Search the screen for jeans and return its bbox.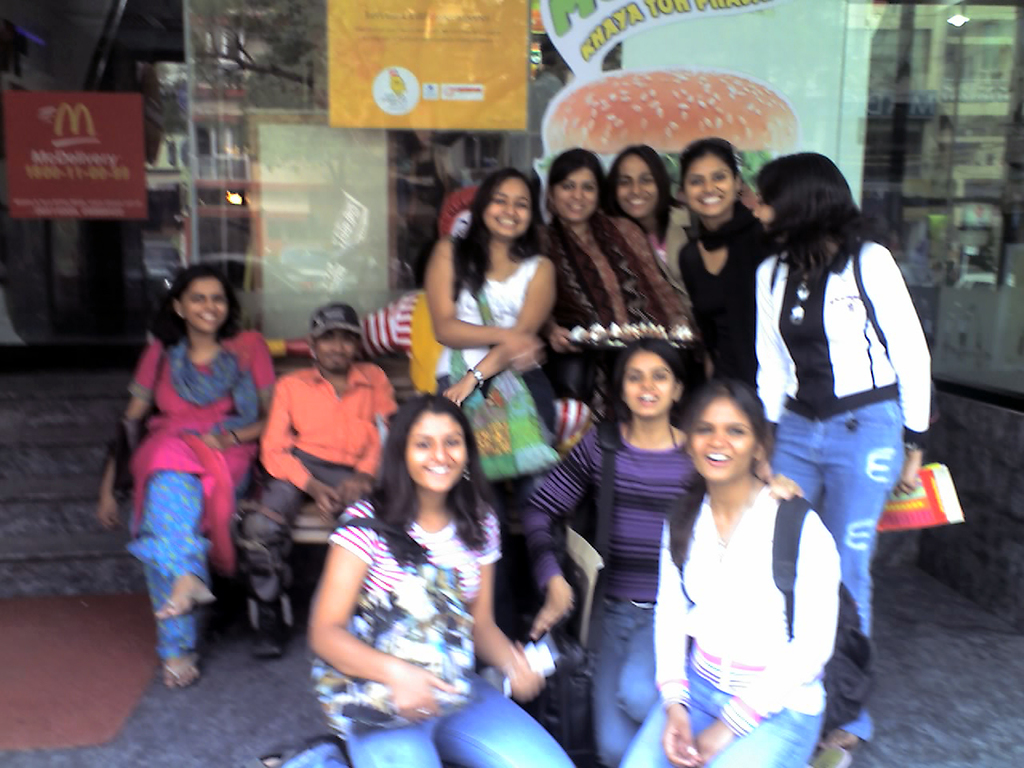
Found: (left=765, top=402, right=895, bottom=742).
